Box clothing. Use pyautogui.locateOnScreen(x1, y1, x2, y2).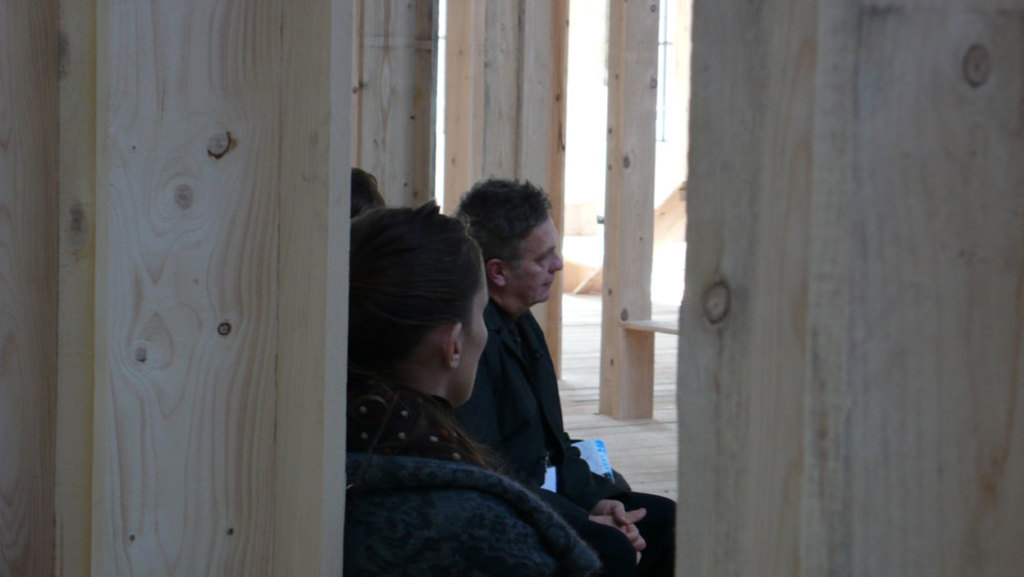
pyautogui.locateOnScreen(343, 450, 605, 576).
